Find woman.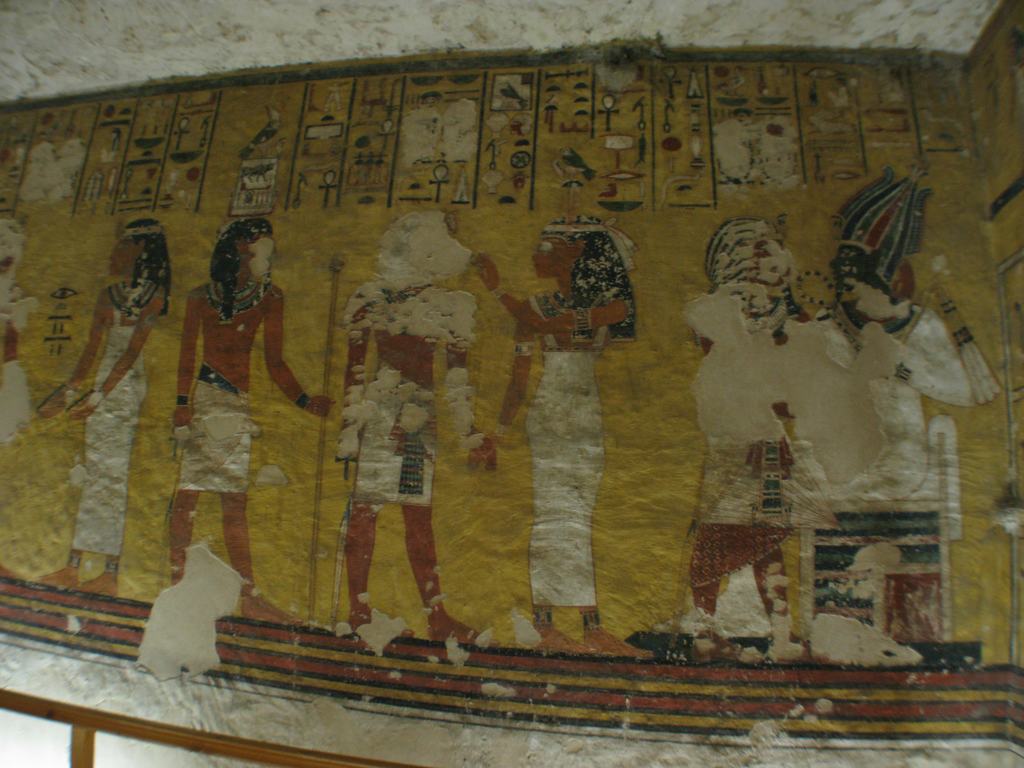
[x1=472, y1=214, x2=642, y2=659].
